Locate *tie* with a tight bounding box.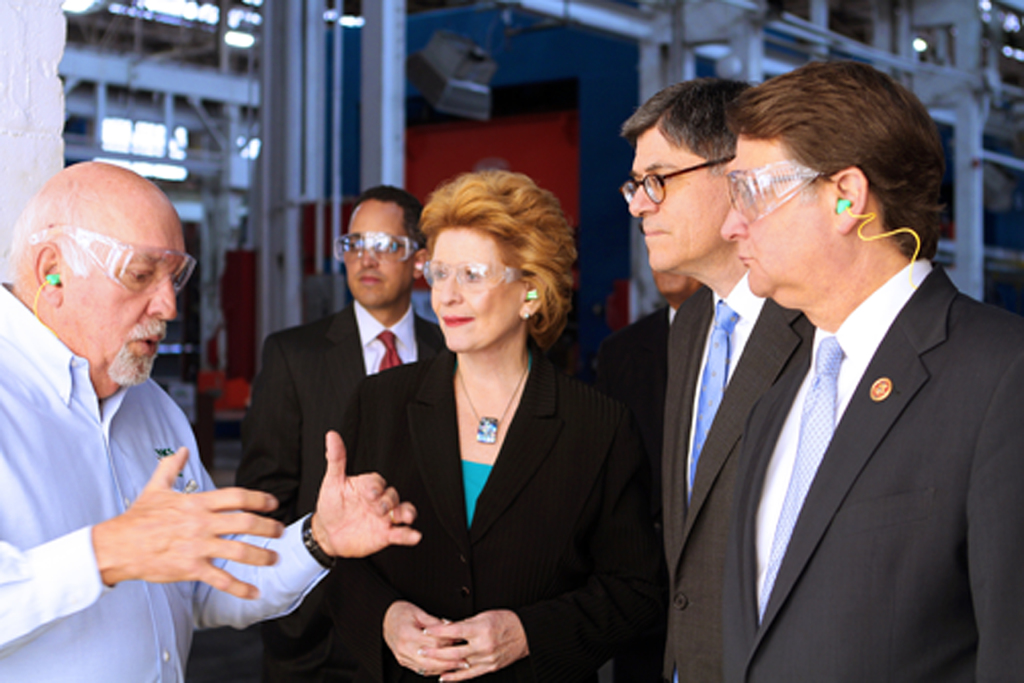
rect(374, 333, 403, 372).
